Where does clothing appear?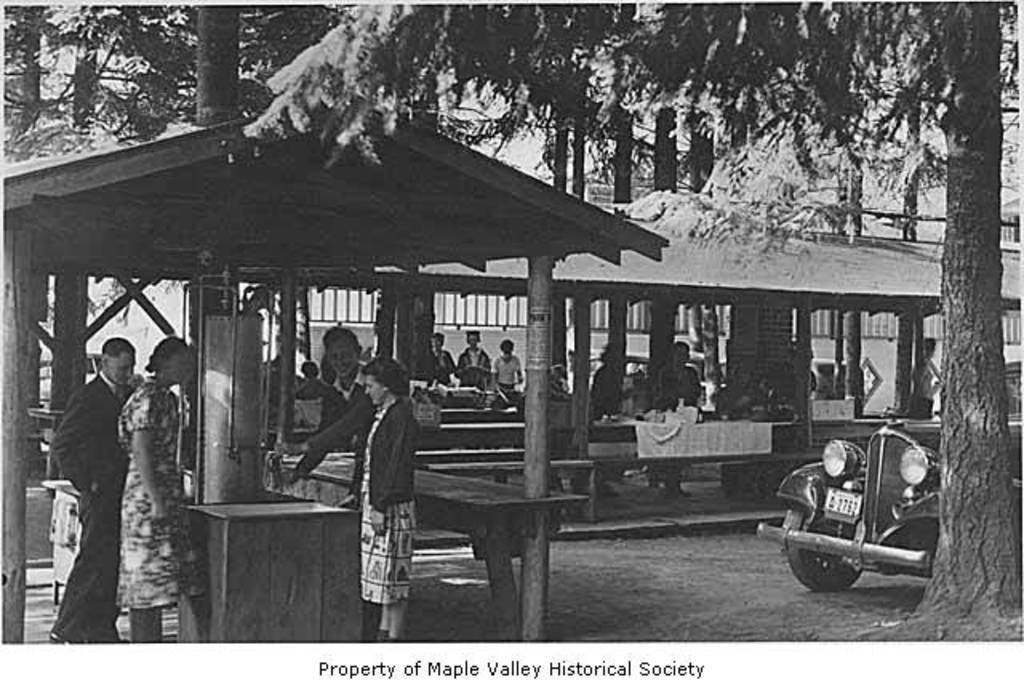
Appears at <box>294,359,371,506</box>.
